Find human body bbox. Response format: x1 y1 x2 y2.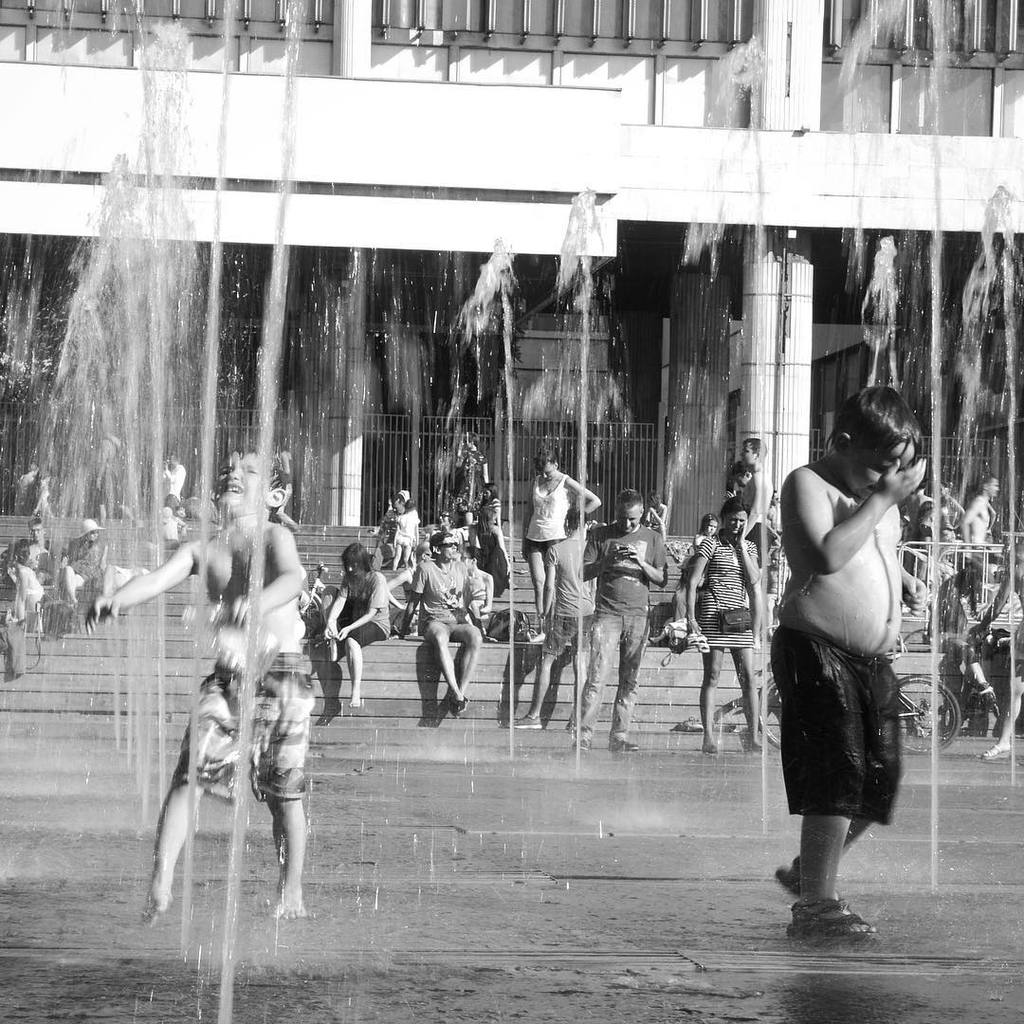
981 557 1023 767.
